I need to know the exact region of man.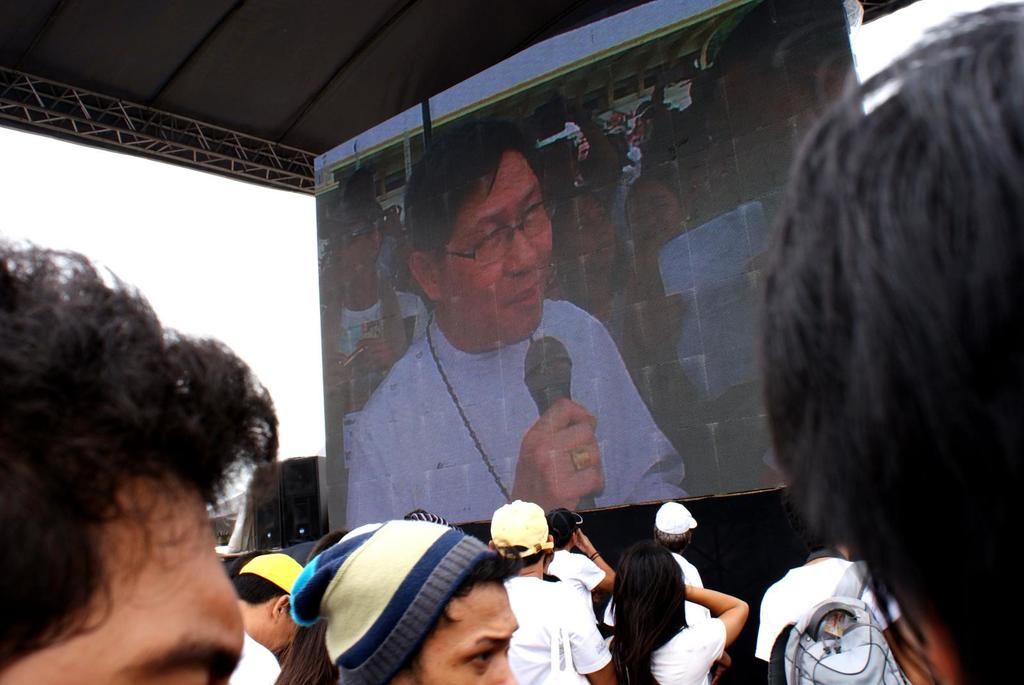
Region: BBox(0, 233, 275, 684).
